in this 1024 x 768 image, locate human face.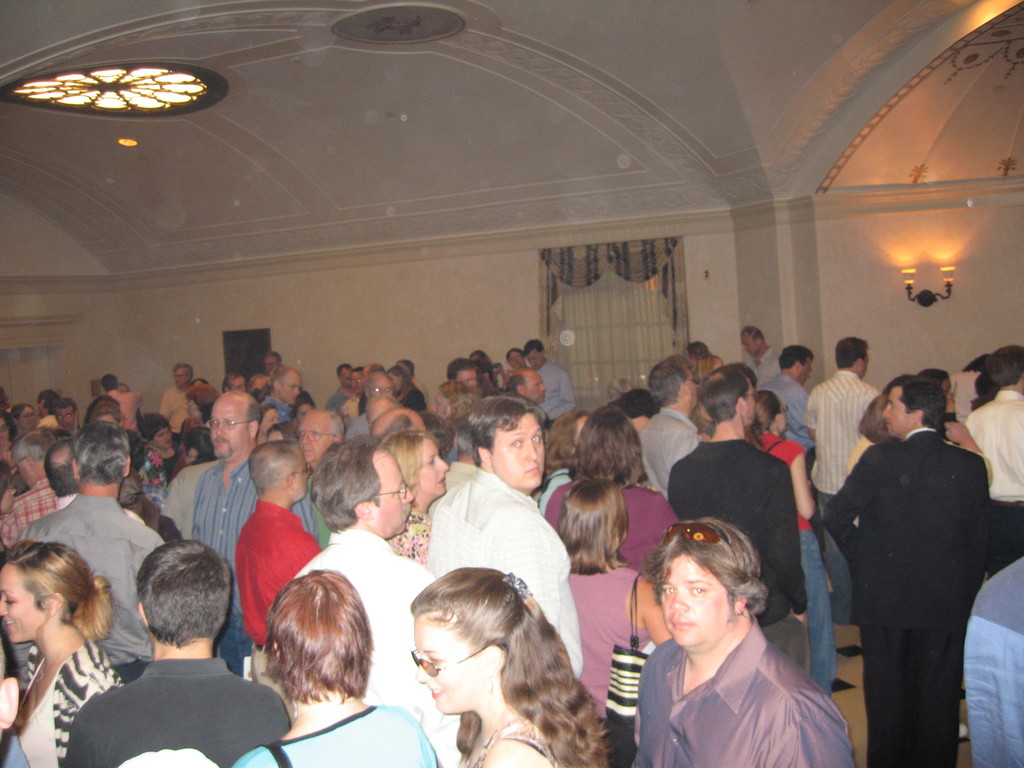
Bounding box: {"left": 412, "top": 415, "right": 428, "bottom": 431}.
